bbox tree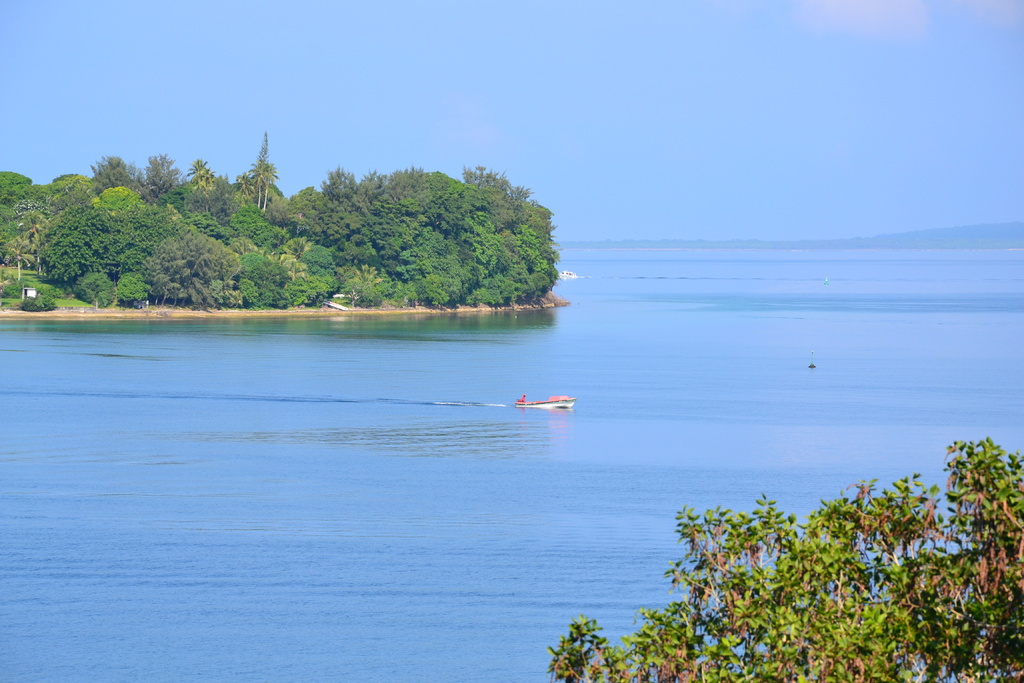
box(230, 129, 274, 198)
